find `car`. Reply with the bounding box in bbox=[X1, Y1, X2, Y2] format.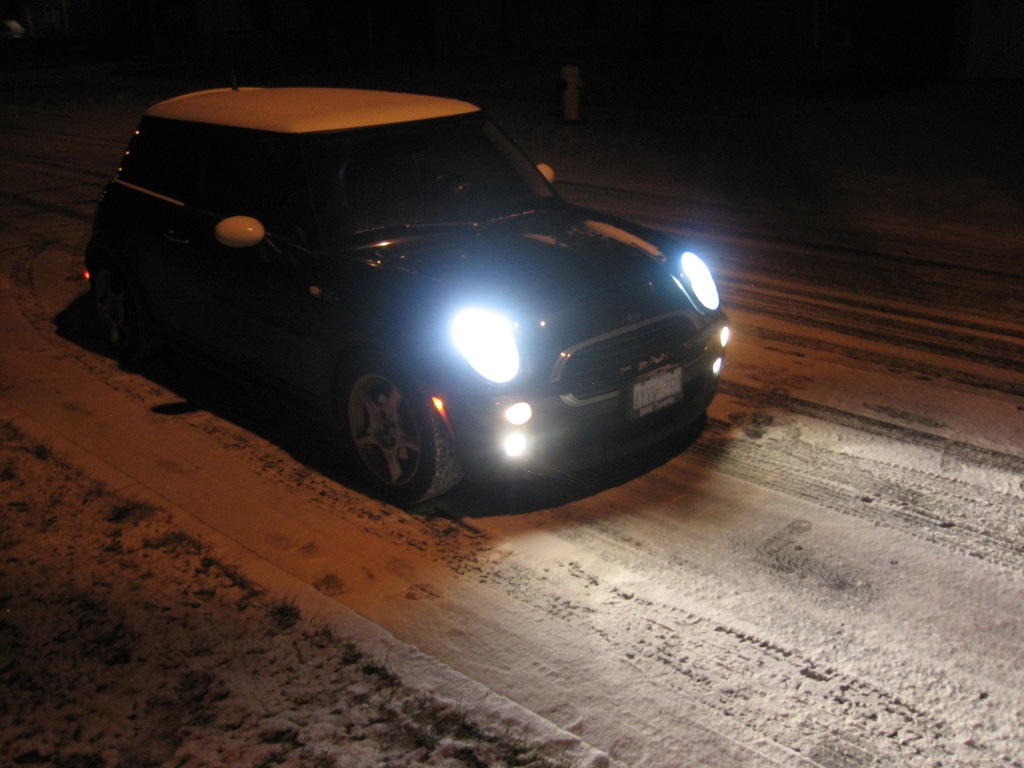
bbox=[81, 79, 734, 509].
